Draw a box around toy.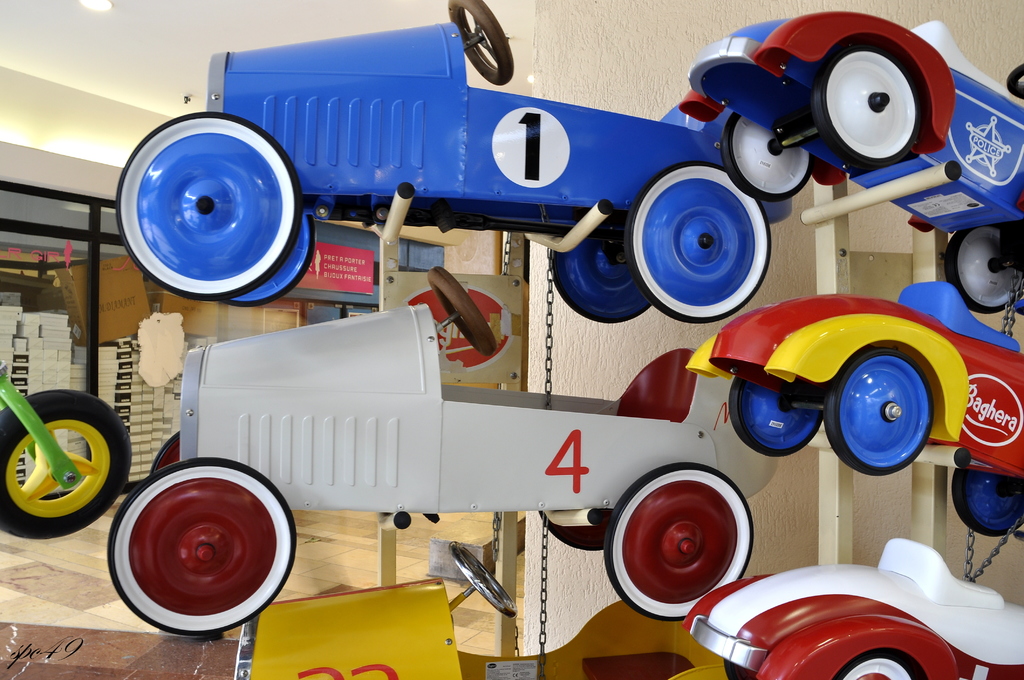
bbox(684, 537, 1023, 679).
